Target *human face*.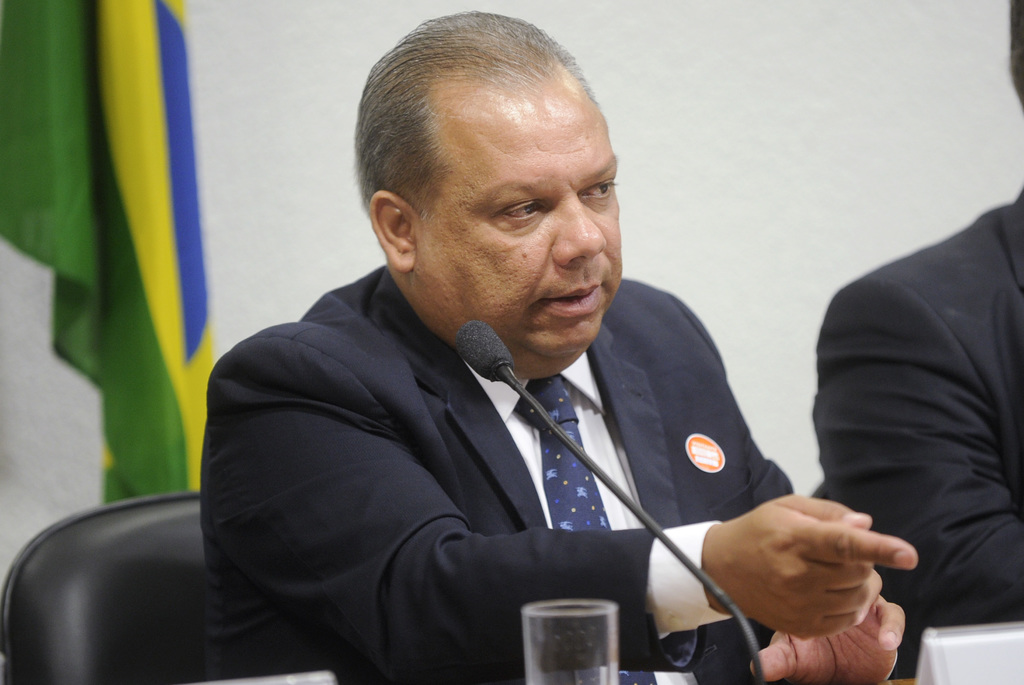
Target region: [406,90,624,377].
